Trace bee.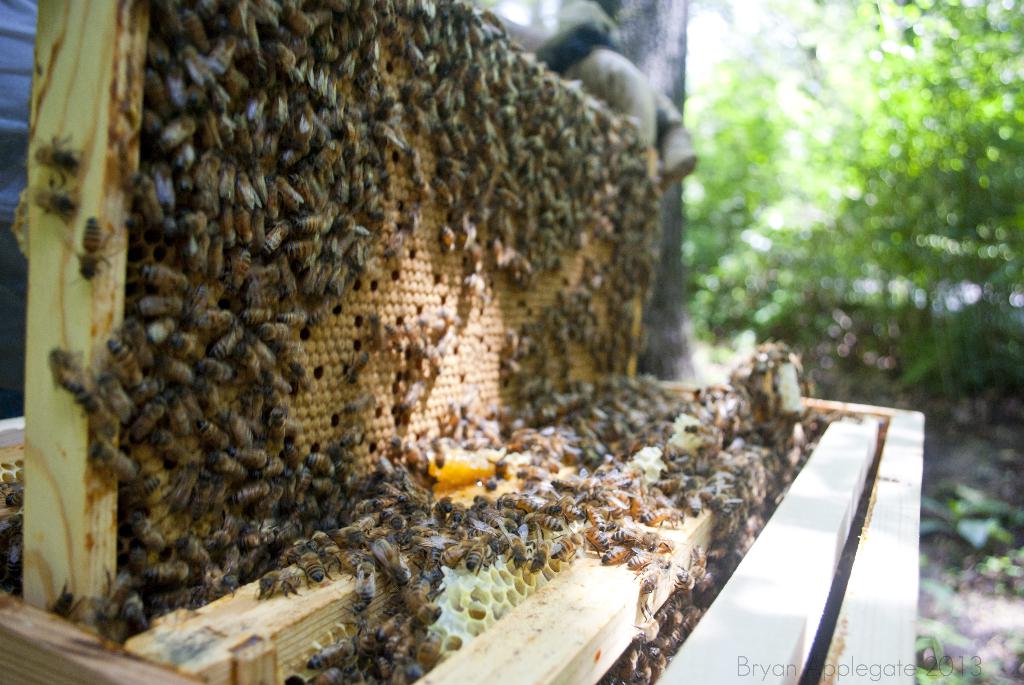
Traced to 152:582:217:611.
